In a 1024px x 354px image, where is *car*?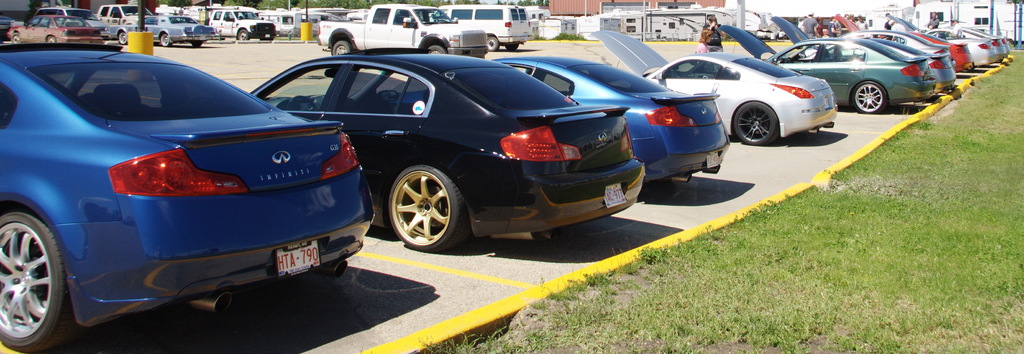
pyautogui.locateOnScreen(831, 14, 973, 70).
